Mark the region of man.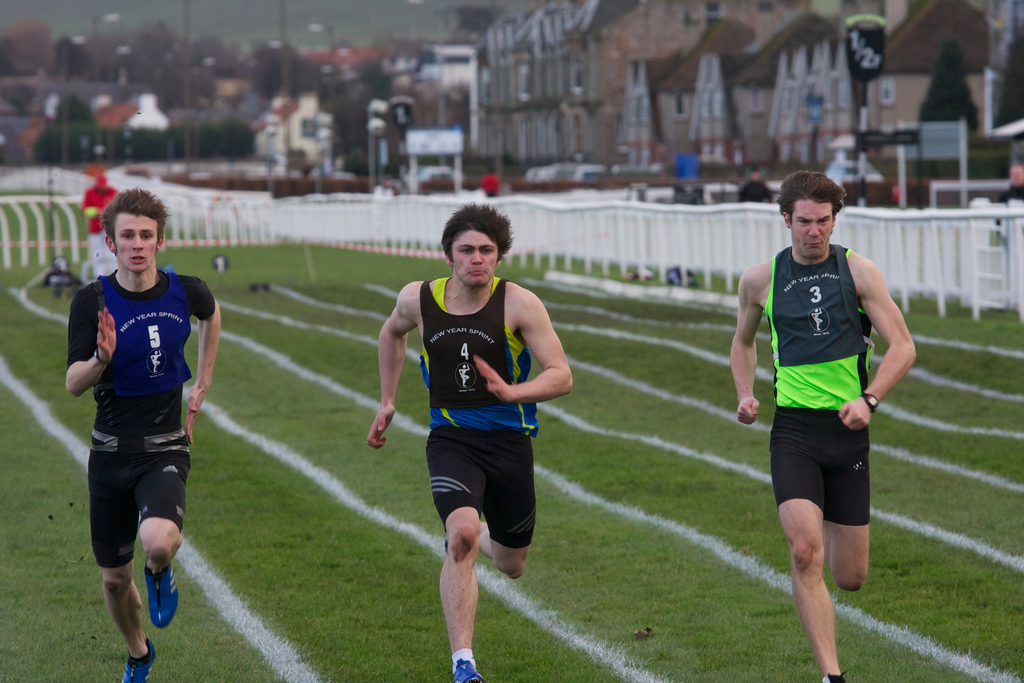
Region: left=67, top=189, right=218, bottom=682.
